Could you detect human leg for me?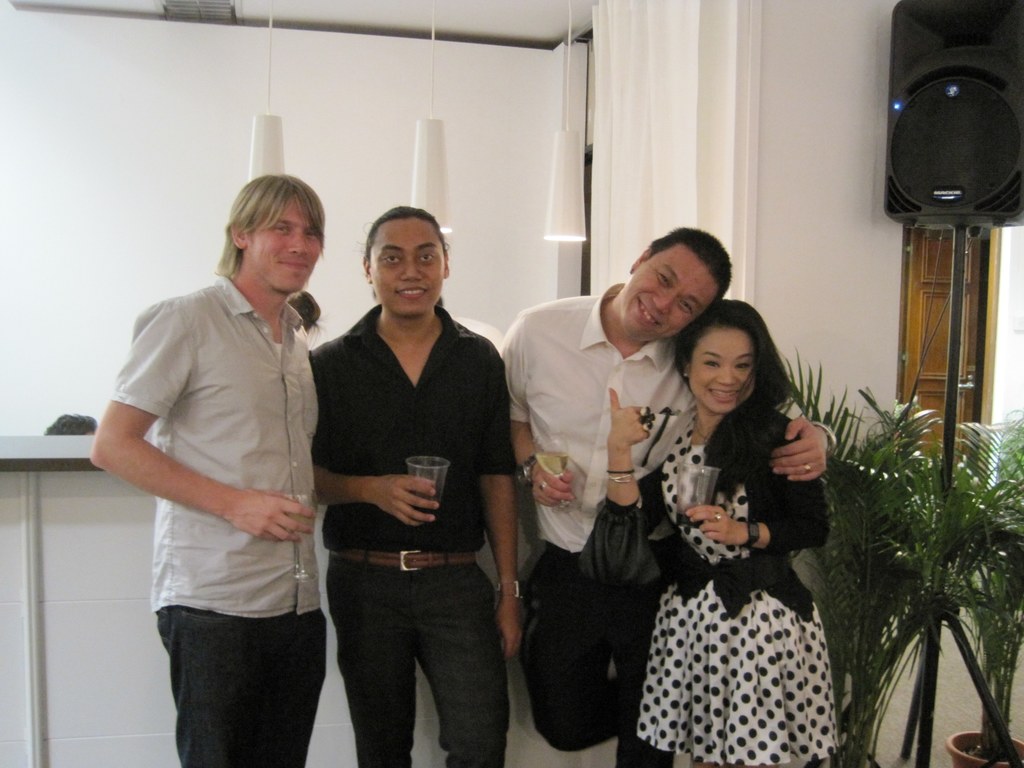
Detection result: {"left": 518, "top": 538, "right": 643, "bottom": 753}.
